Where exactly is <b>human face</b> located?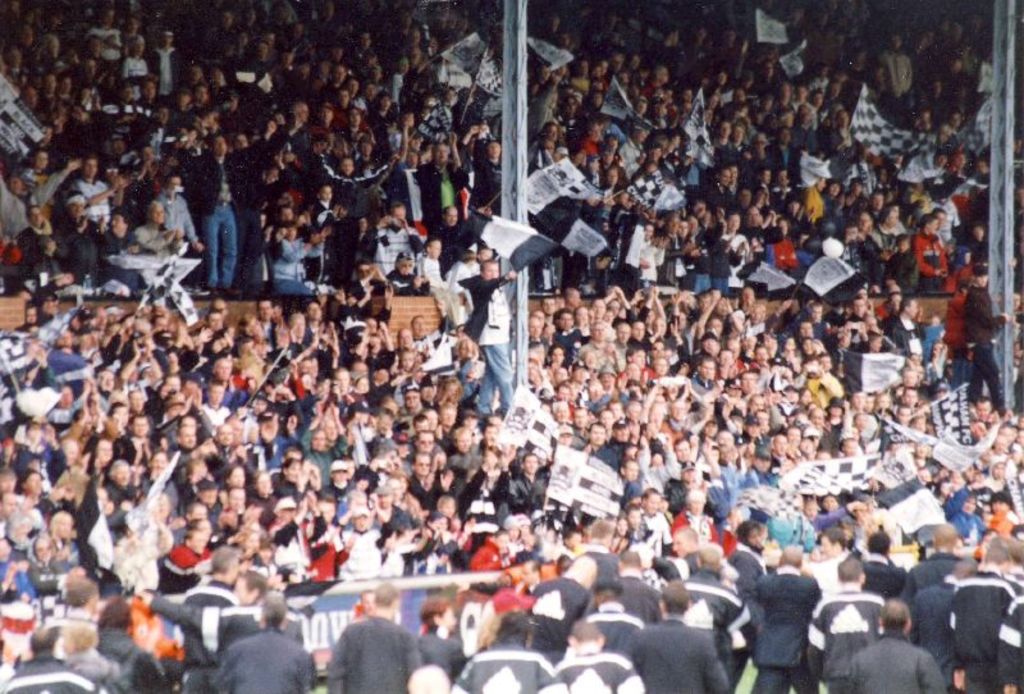
Its bounding box is x1=858 y1=289 x2=870 y2=305.
